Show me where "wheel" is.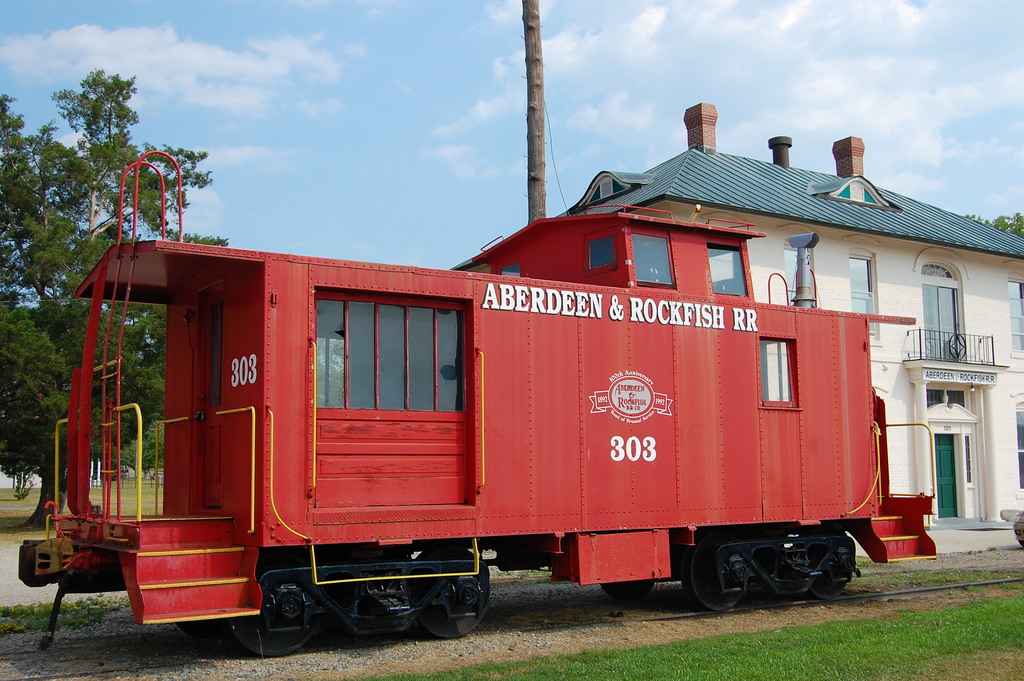
"wheel" is at bbox=[798, 530, 853, 600].
